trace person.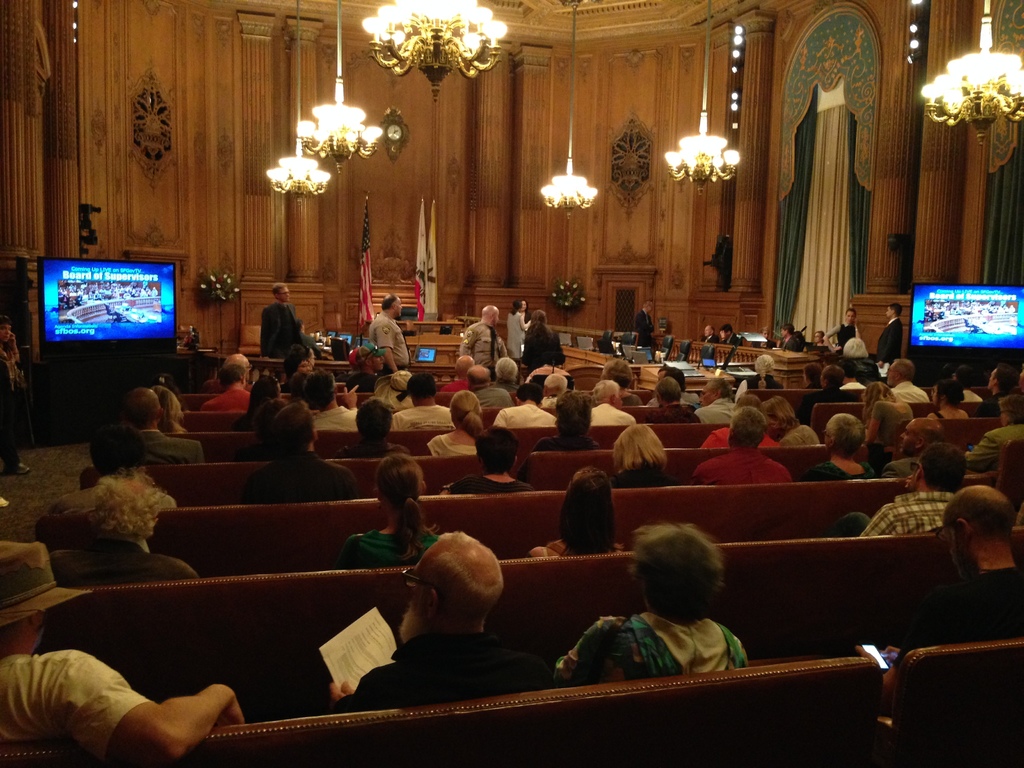
Traced to [235,400,281,465].
